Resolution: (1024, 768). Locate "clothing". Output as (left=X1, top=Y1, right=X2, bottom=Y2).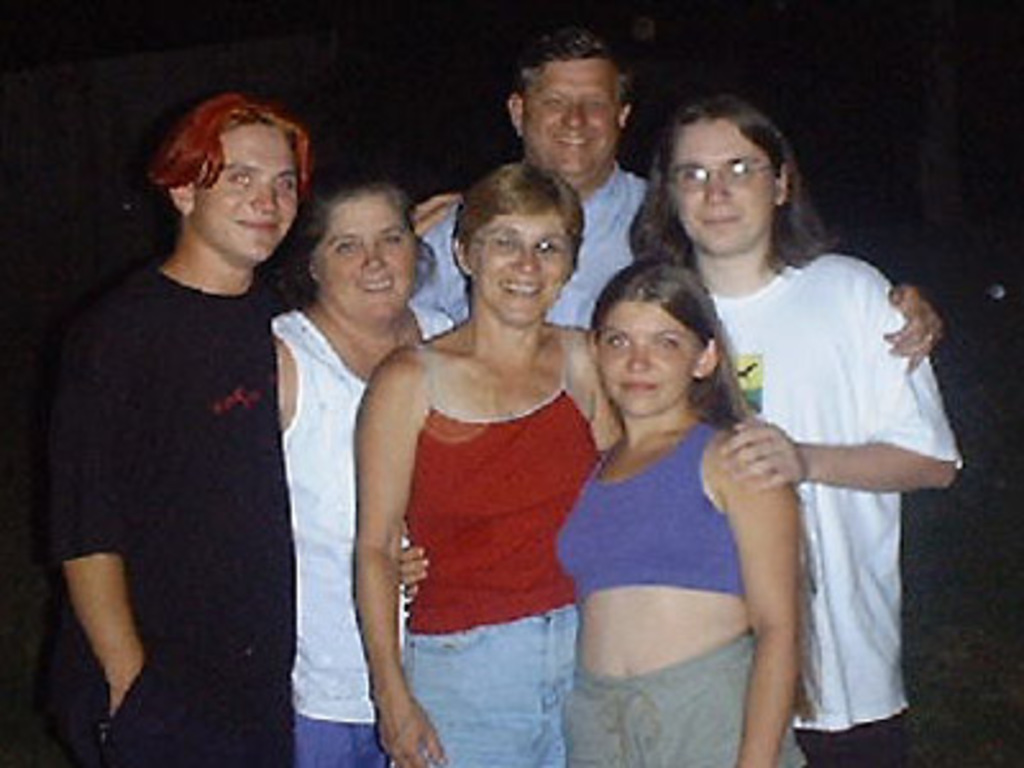
(left=428, top=148, right=668, bottom=394).
